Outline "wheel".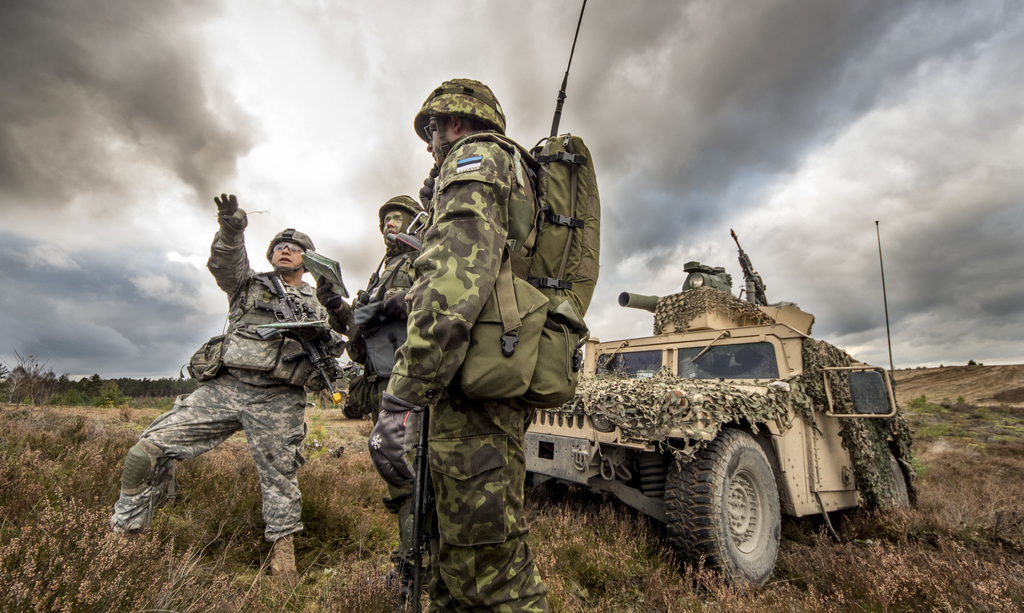
Outline: 661,425,779,594.
